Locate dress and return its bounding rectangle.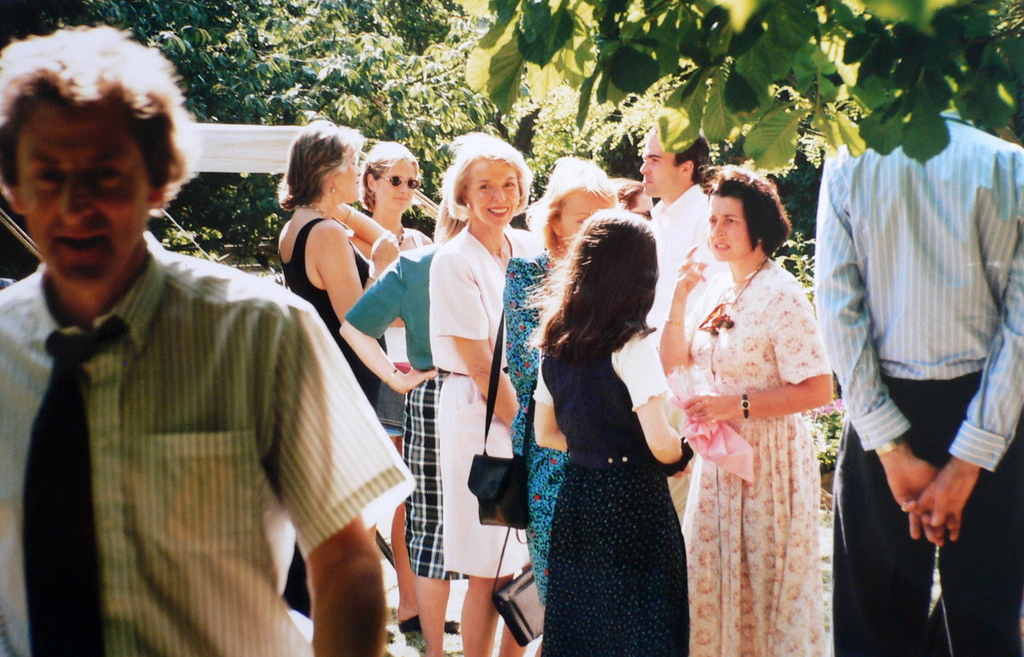
511:259:557:611.
